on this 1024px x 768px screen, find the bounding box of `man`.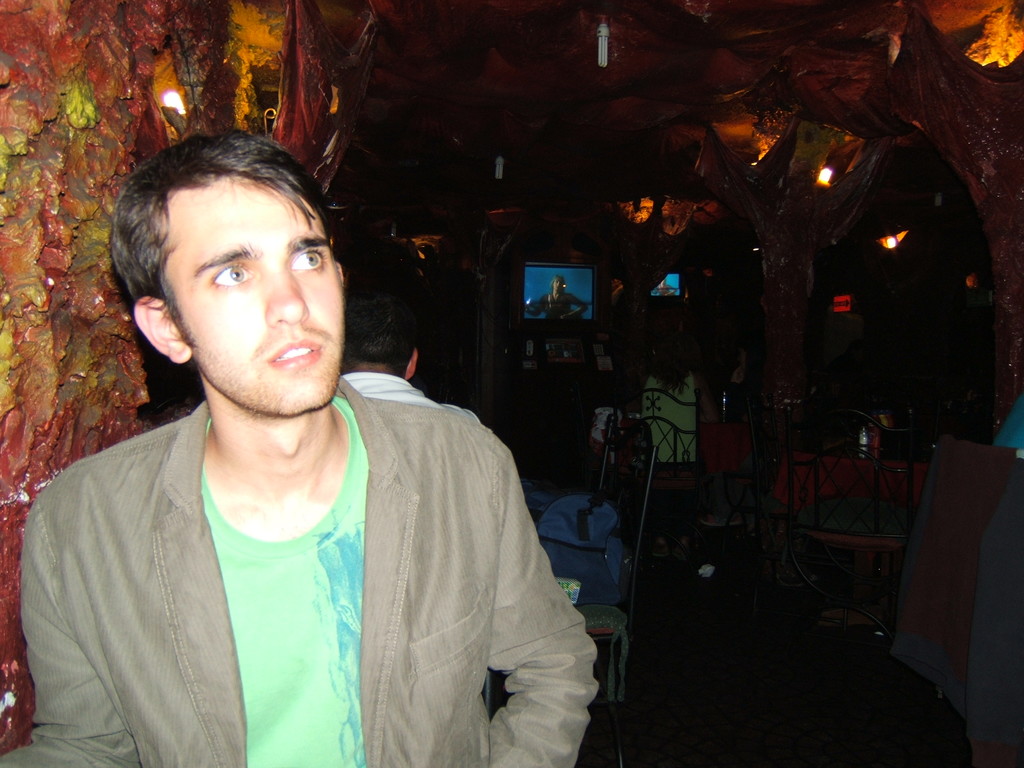
Bounding box: {"x1": 25, "y1": 131, "x2": 604, "y2": 759}.
